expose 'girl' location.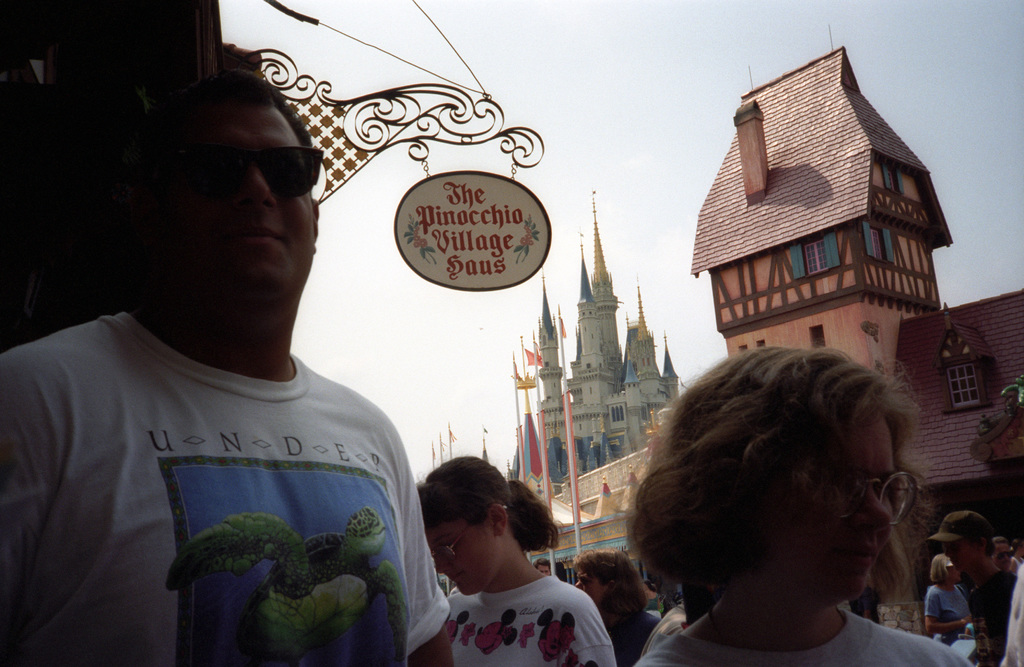
Exposed at <bbox>614, 345, 976, 666</bbox>.
